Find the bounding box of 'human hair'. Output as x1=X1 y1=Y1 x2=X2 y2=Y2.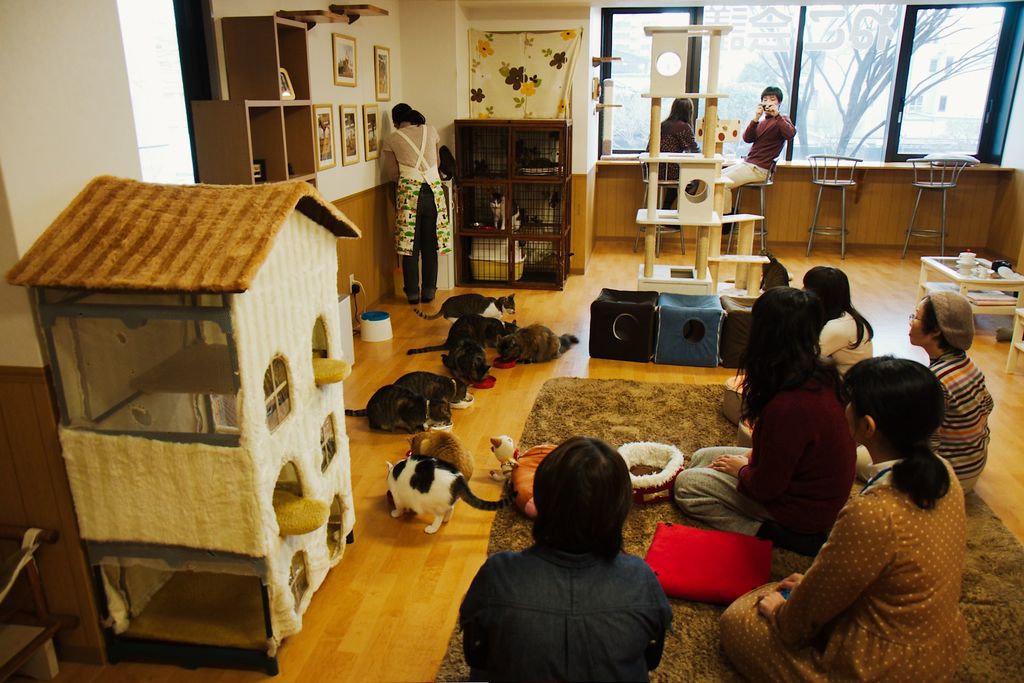
x1=921 y1=295 x2=961 y2=359.
